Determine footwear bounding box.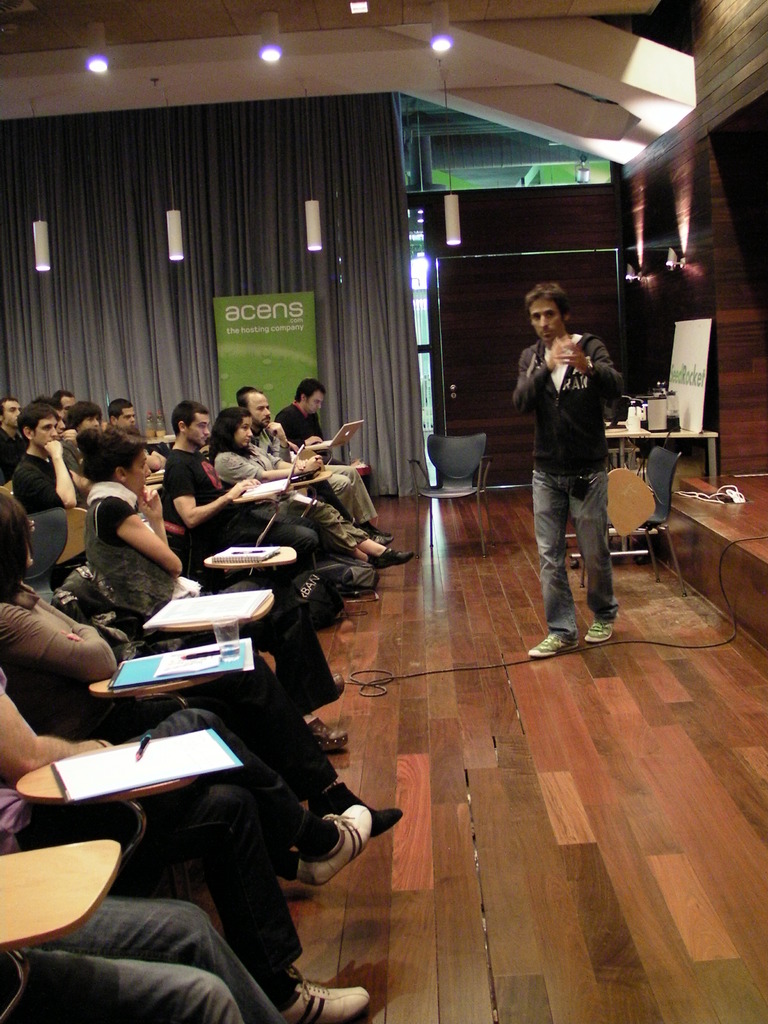
Determined: region(582, 614, 613, 640).
